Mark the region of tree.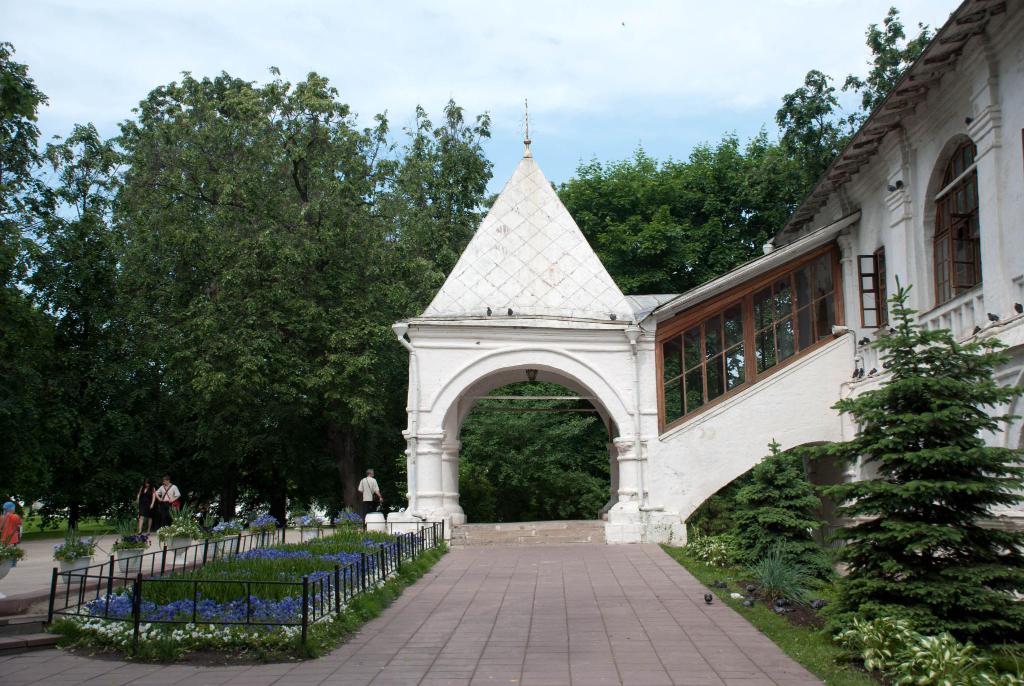
Region: box(838, 7, 950, 122).
